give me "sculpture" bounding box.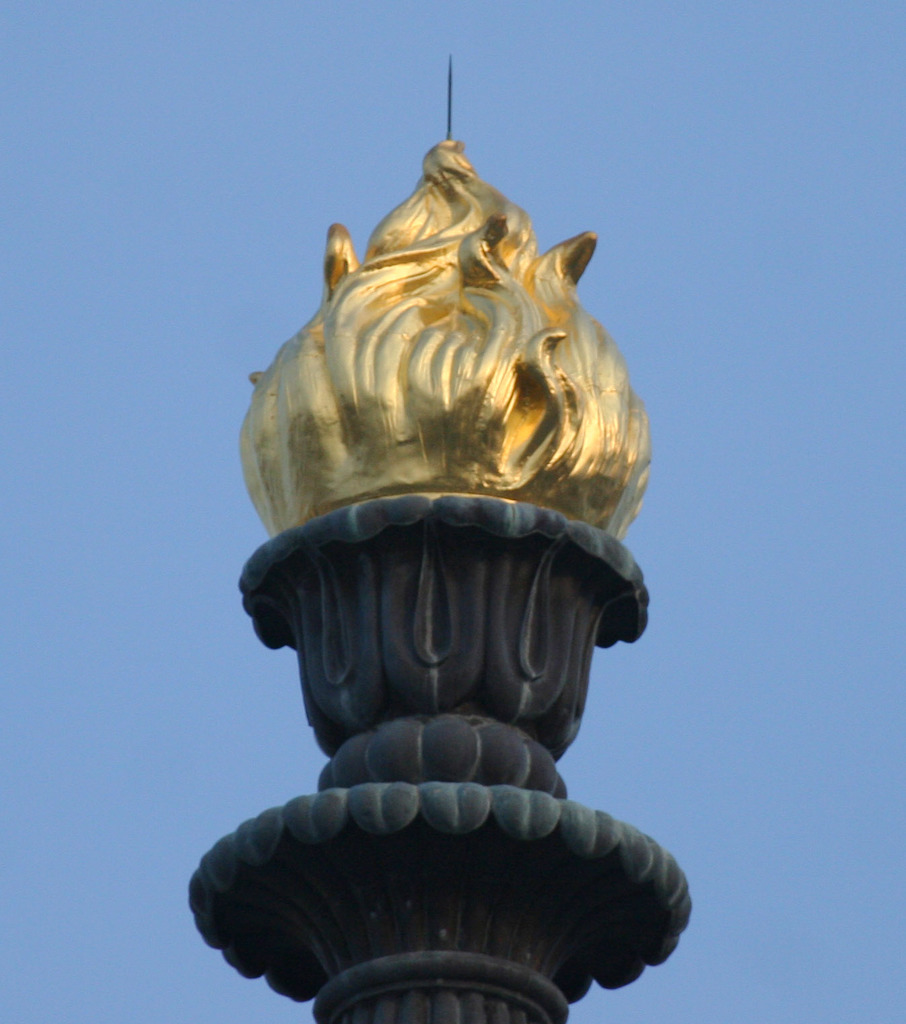
<region>233, 112, 657, 558</region>.
